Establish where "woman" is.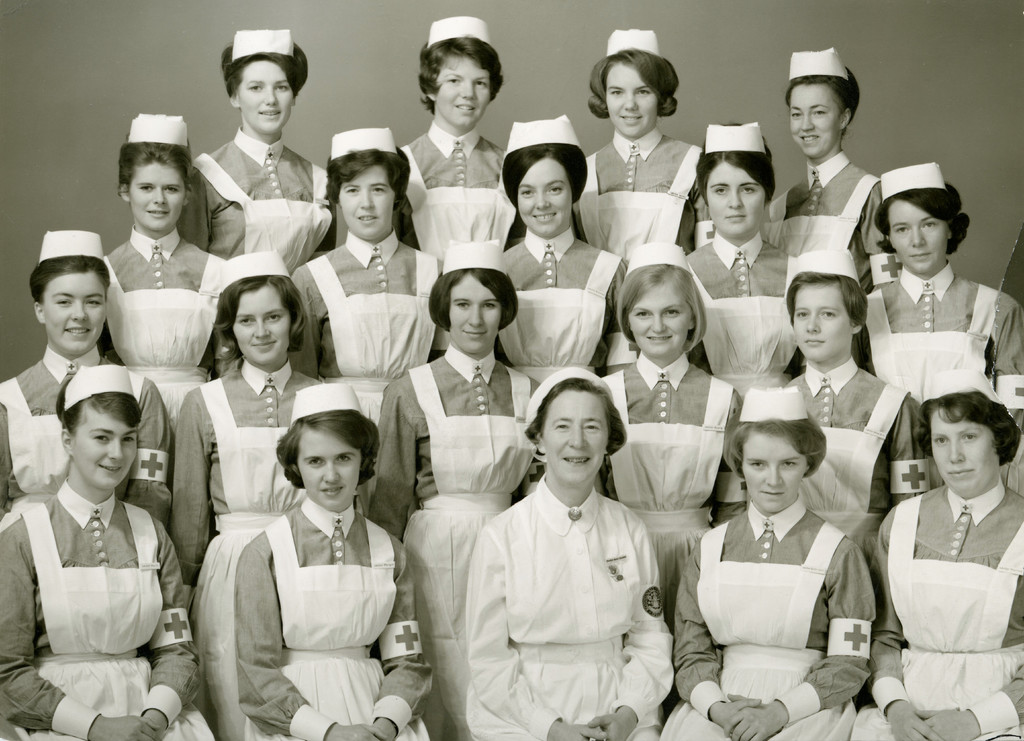
Established at (176,29,344,276).
